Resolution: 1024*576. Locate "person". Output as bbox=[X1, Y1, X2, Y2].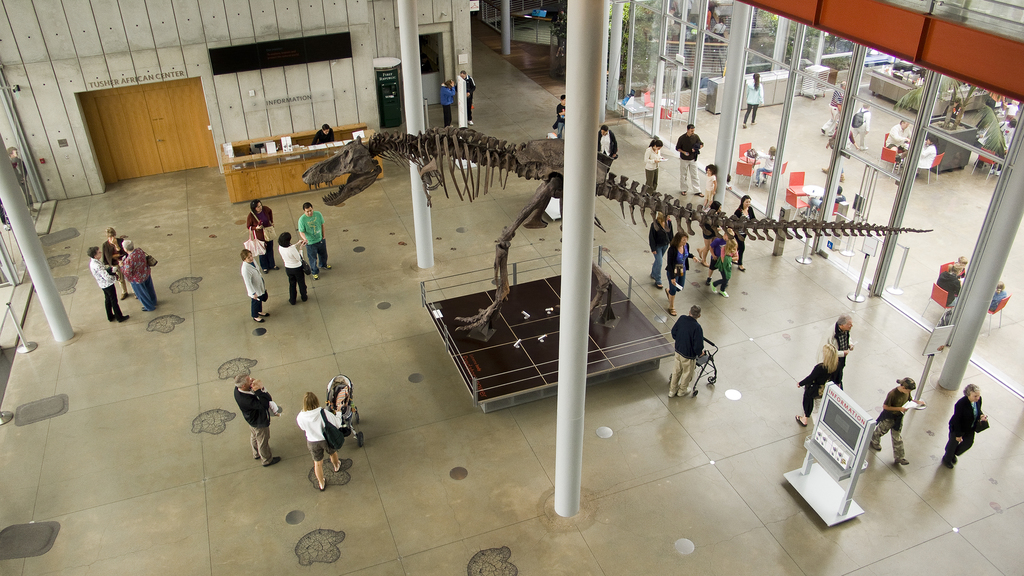
bbox=[884, 119, 929, 162].
